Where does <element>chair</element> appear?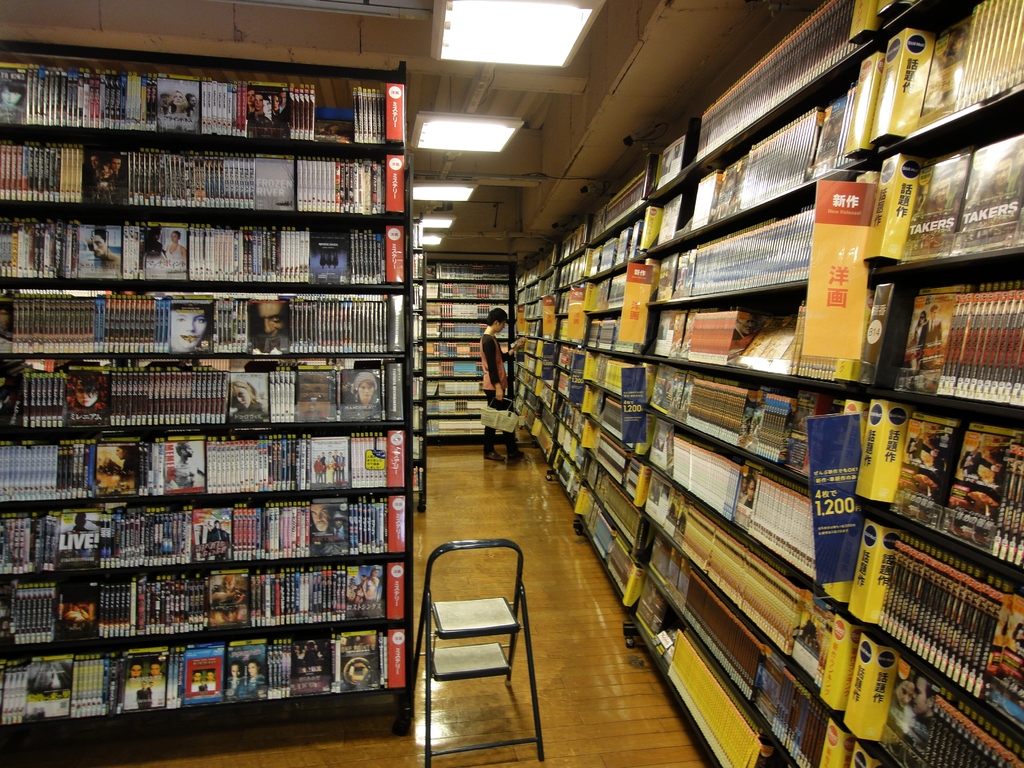
Appears at box(404, 511, 534, 752).
